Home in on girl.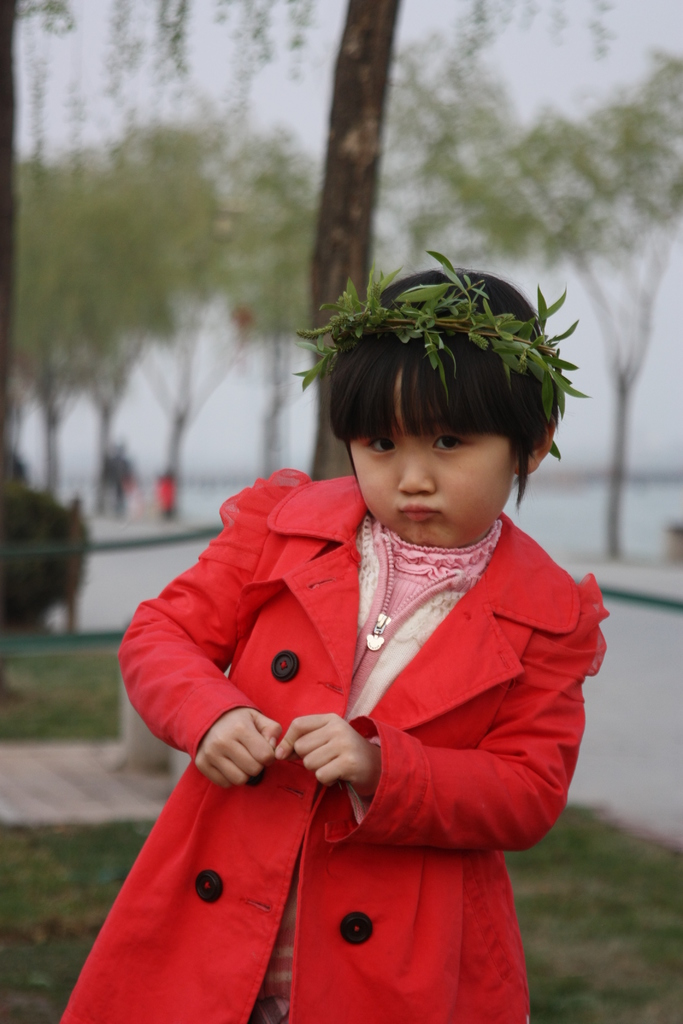
Homed in at 62 264 607 1023.
